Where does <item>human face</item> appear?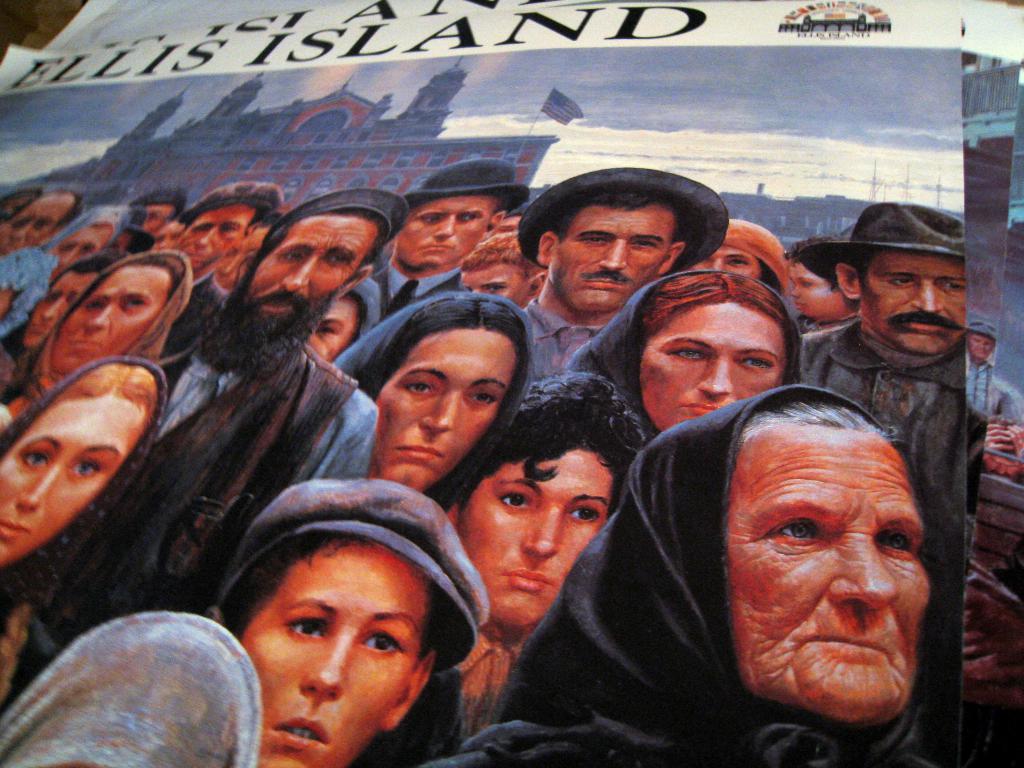
Appears at {"left": 214, "top": 225, "right": 271, "bottom": 287}.
